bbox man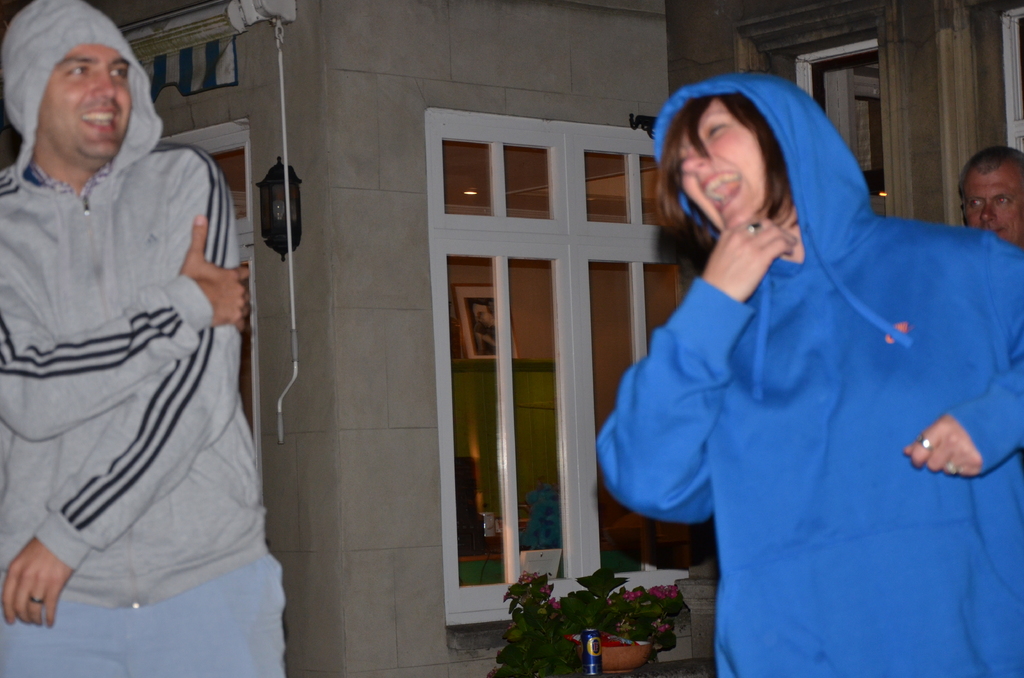
(952, 140, 1023, 252)
